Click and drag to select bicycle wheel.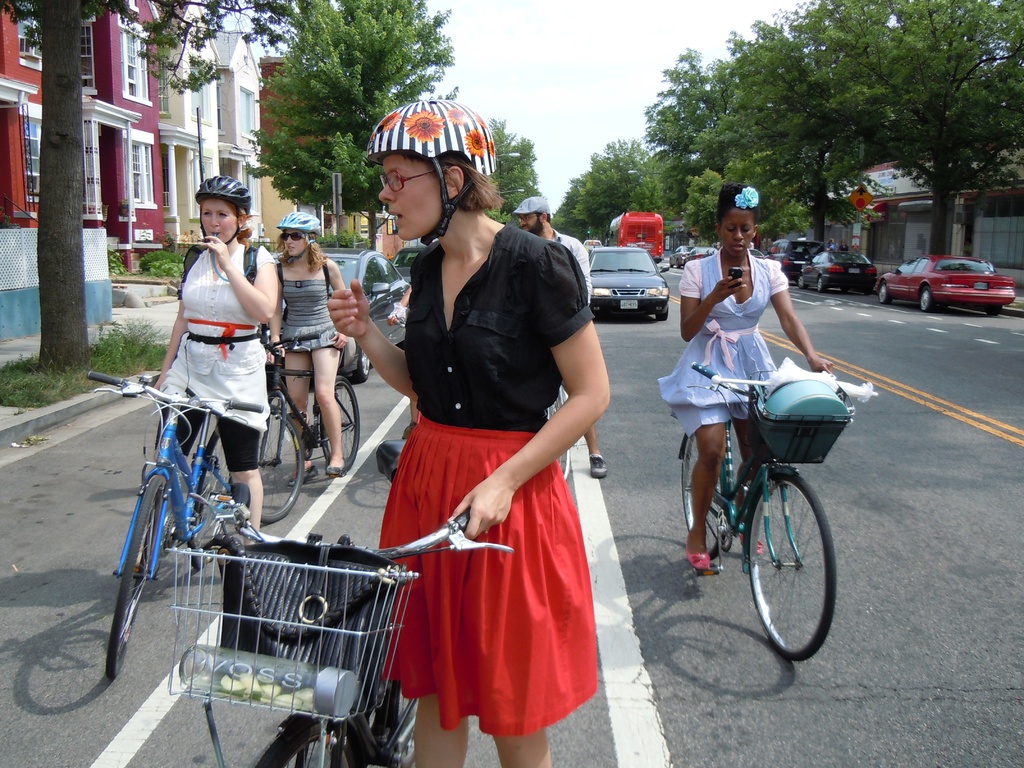
Selection: {"x1": 741, "y1": 468, "x2": 839, "y2": 666}.
